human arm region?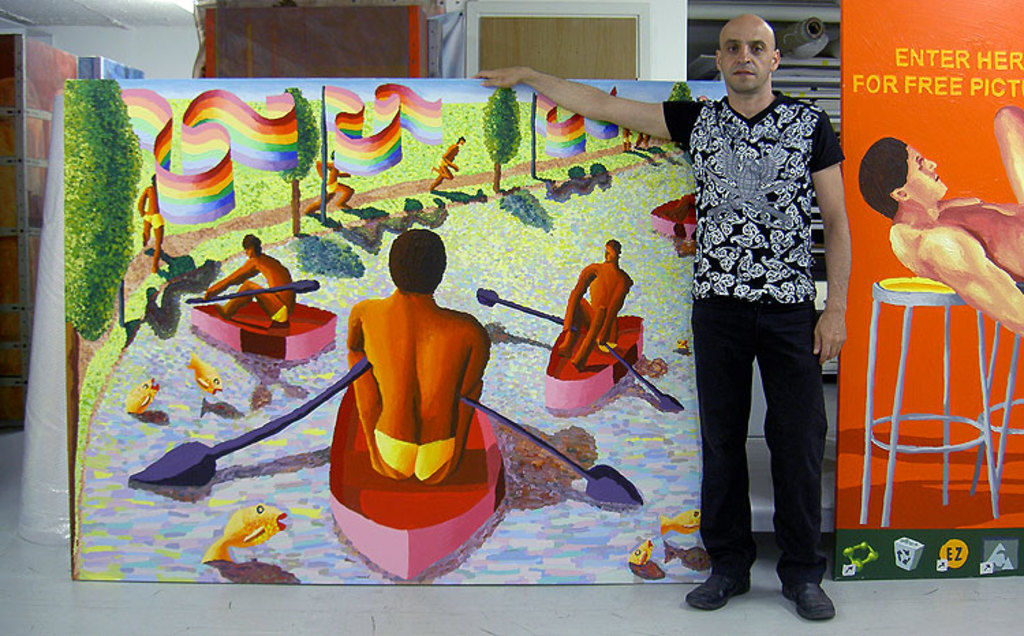
{"x1": 527, "y1": 63, "x2": 728, "y2": 149}
